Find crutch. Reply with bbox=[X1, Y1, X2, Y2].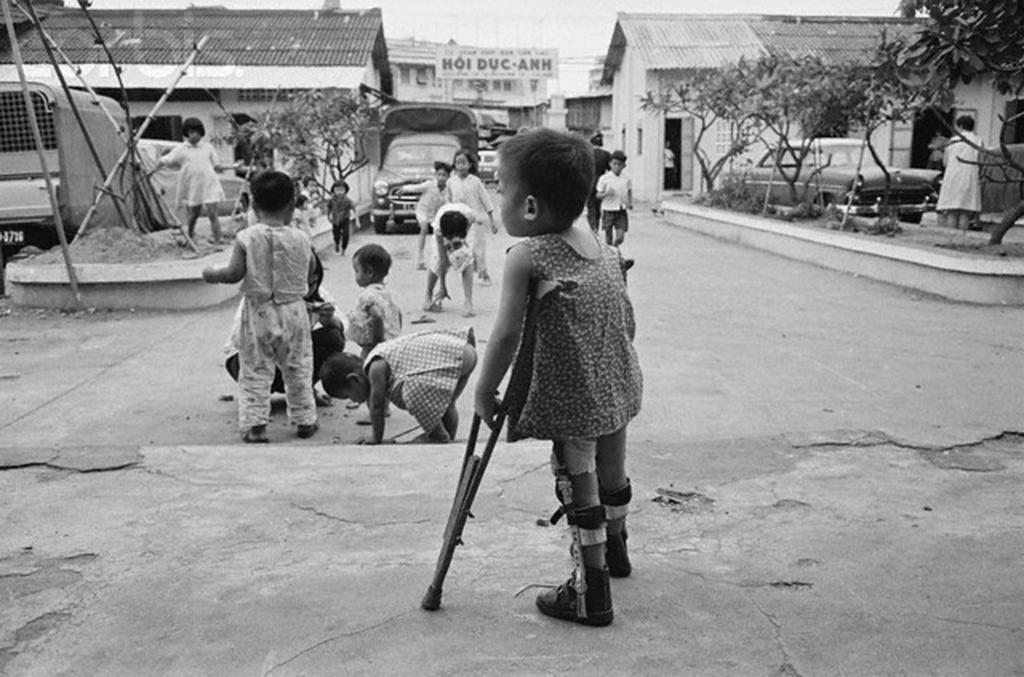
bbox=[419, 279, 565, 608].
